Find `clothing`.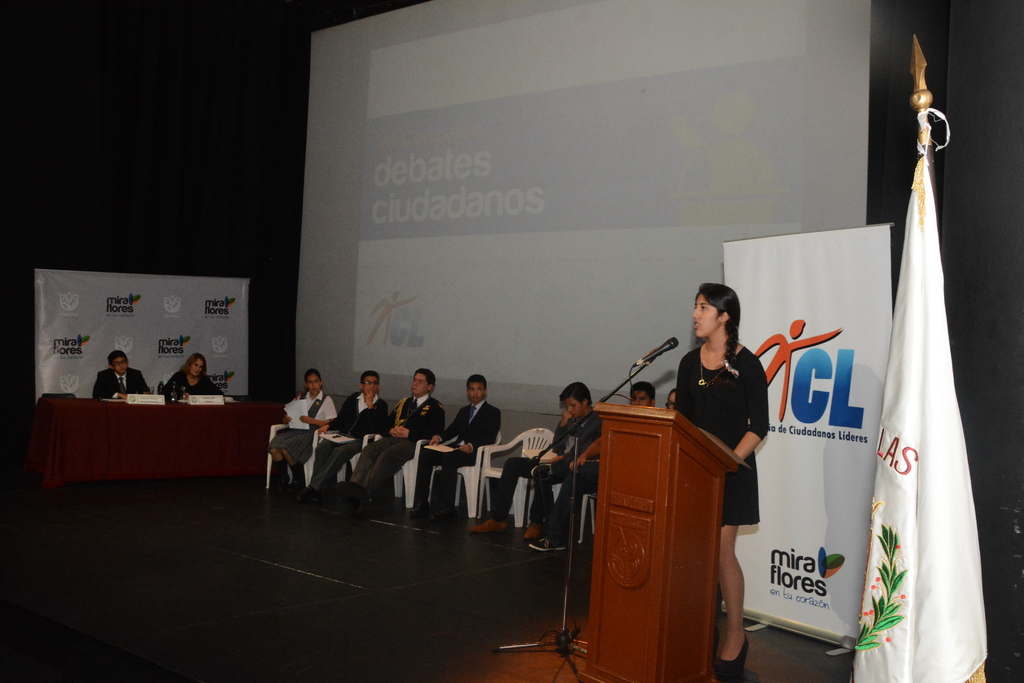
<bbox>90, 368, 152, 398</bbox>.
